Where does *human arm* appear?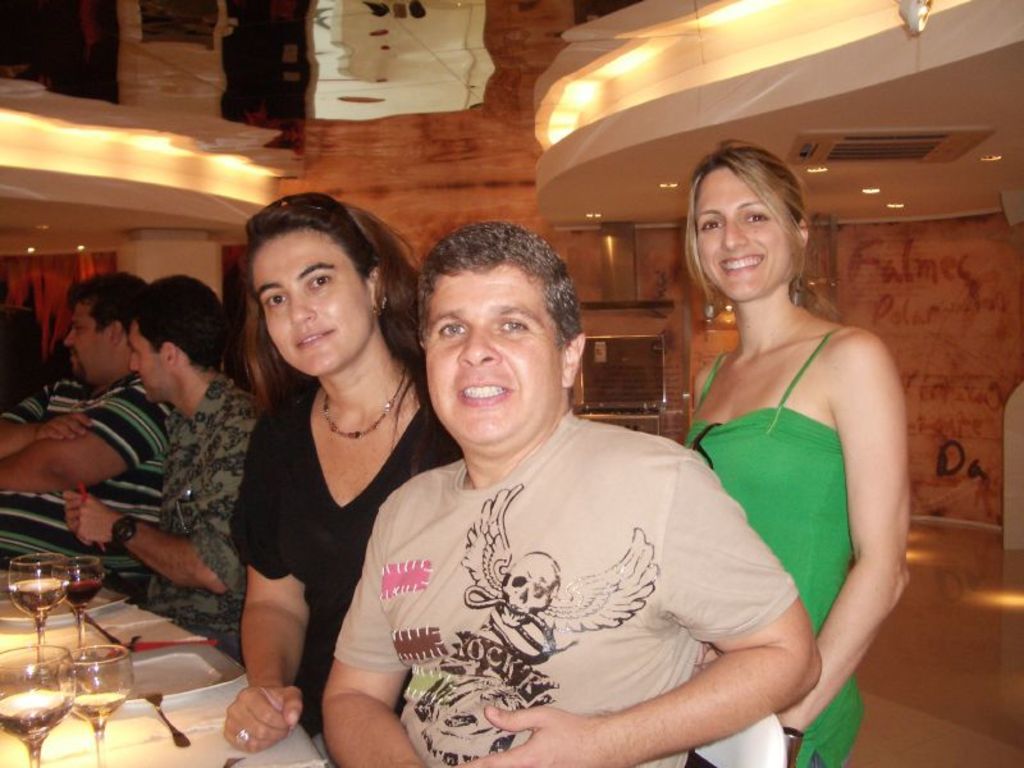
Appears at region(795, 314, 909, 691).
